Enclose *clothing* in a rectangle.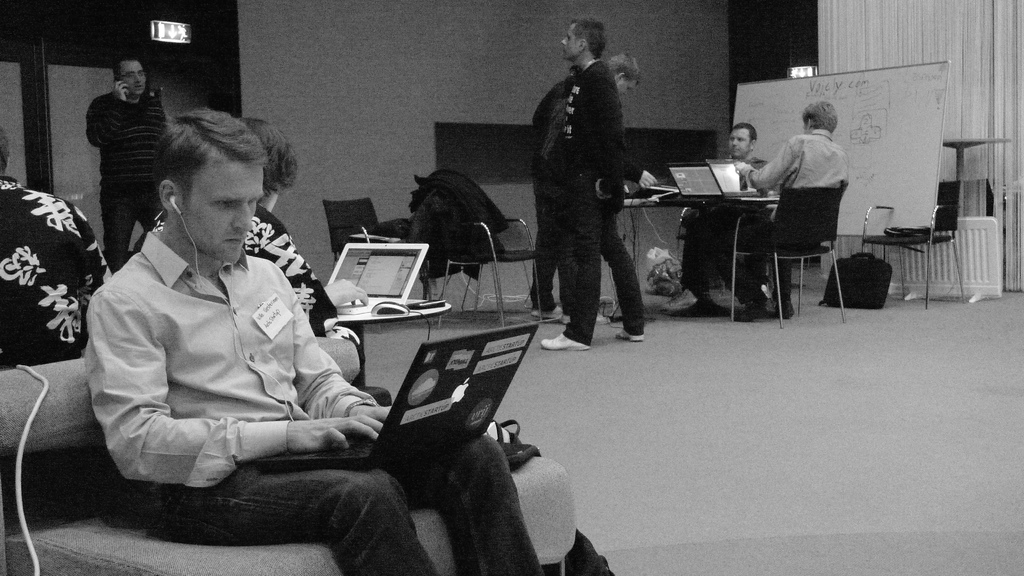
pyautogui.locateOnScreen(680, 156, 775, 302).
